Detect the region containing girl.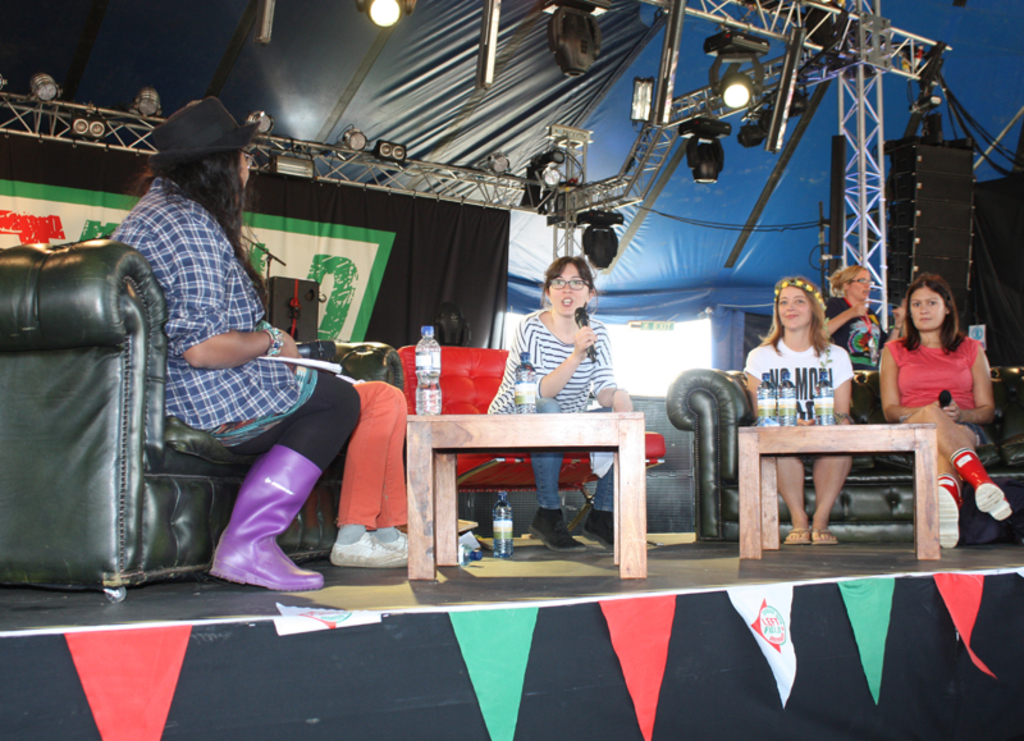
<bbox>484, 250, 634, 557</bbox>.
